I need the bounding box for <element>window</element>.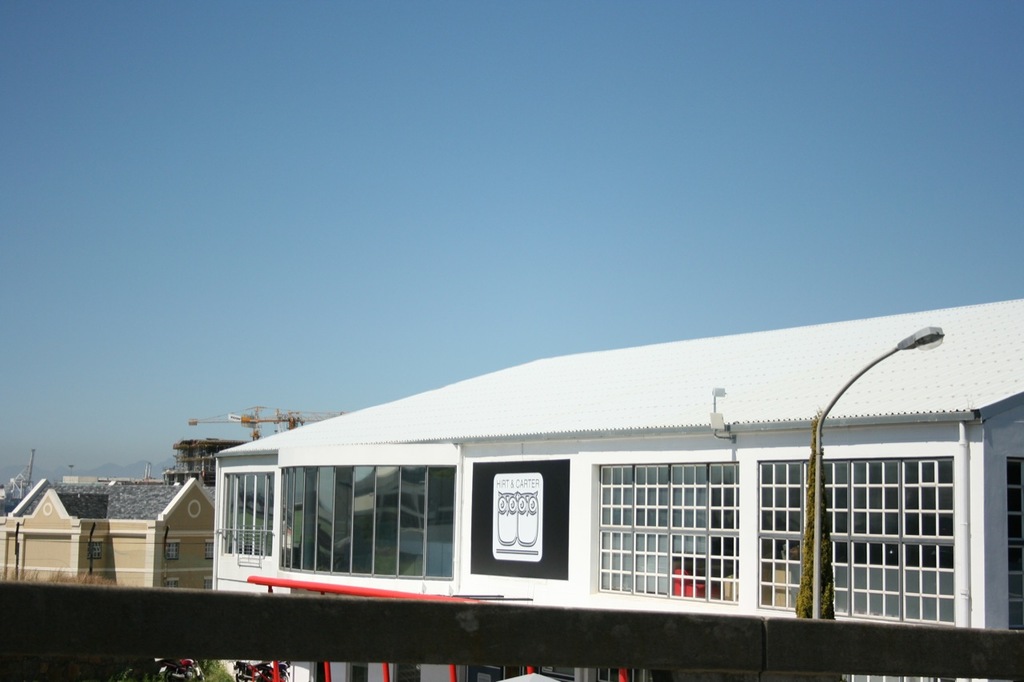
Here it is: bbox=[277, 466, 324, 572].
